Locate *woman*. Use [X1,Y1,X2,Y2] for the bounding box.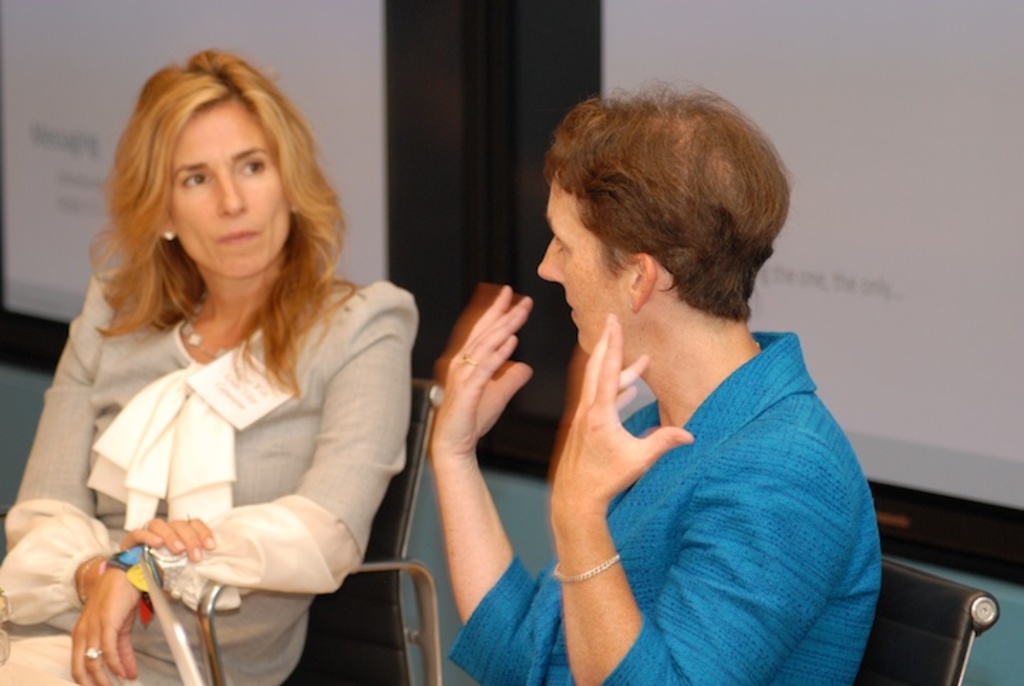
[24,56,420,685].
